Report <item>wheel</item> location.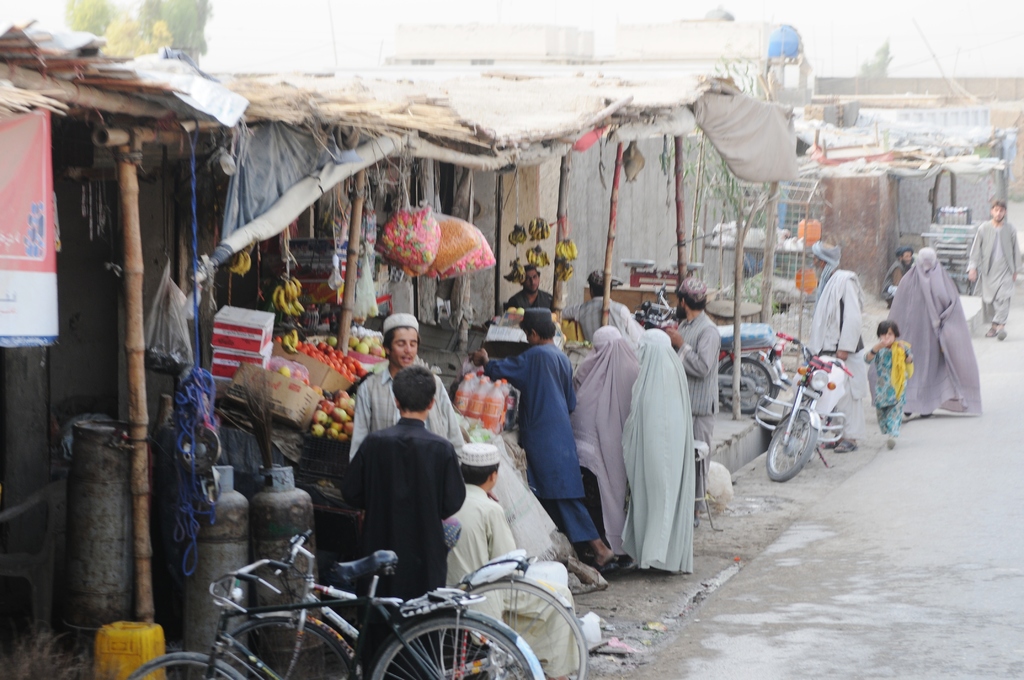
Report: <box>446,583,591,679</box>.
